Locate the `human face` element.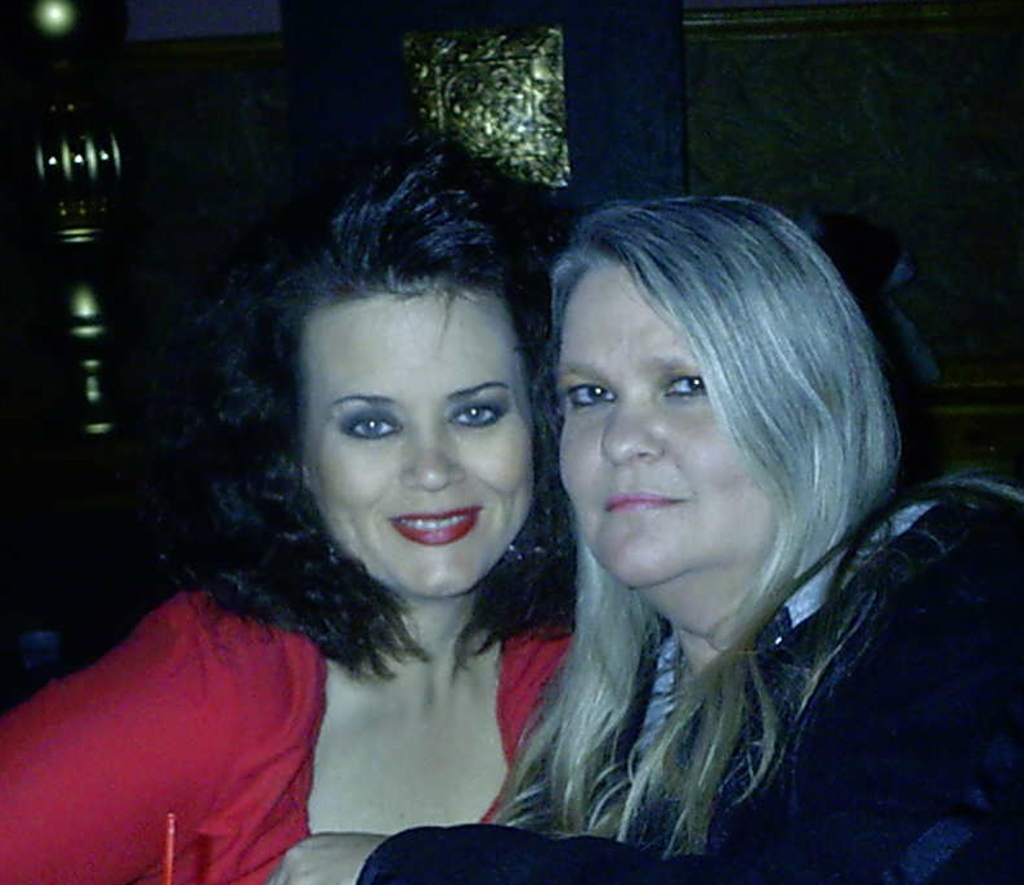
Element bbox: region(558, 258, 772, 589).
